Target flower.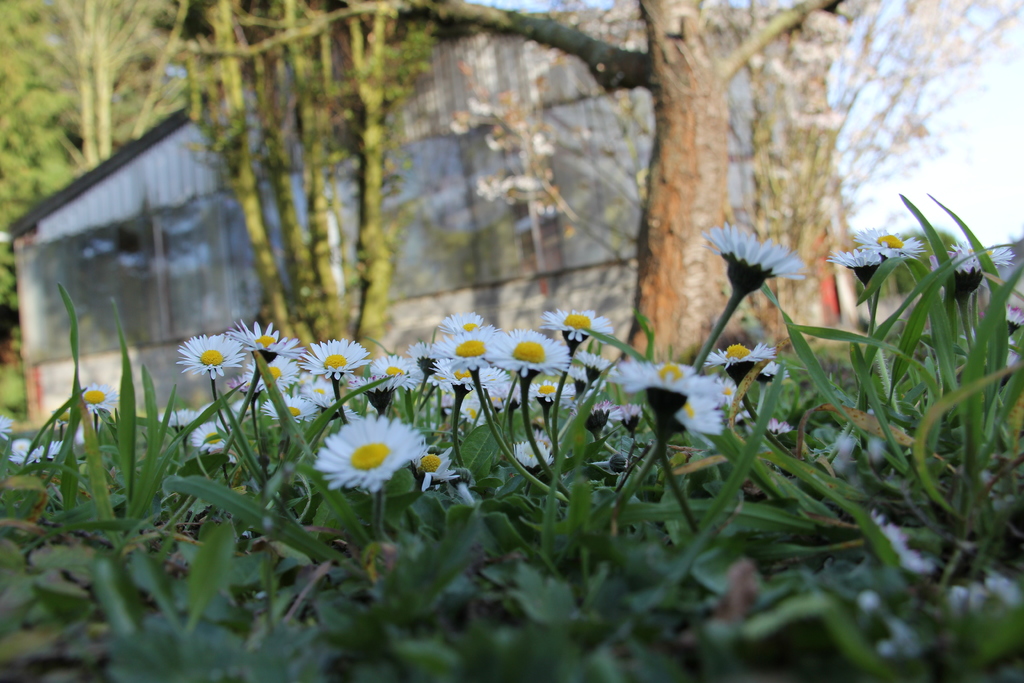
Target region: BBox(0, 413, 15, 443).
